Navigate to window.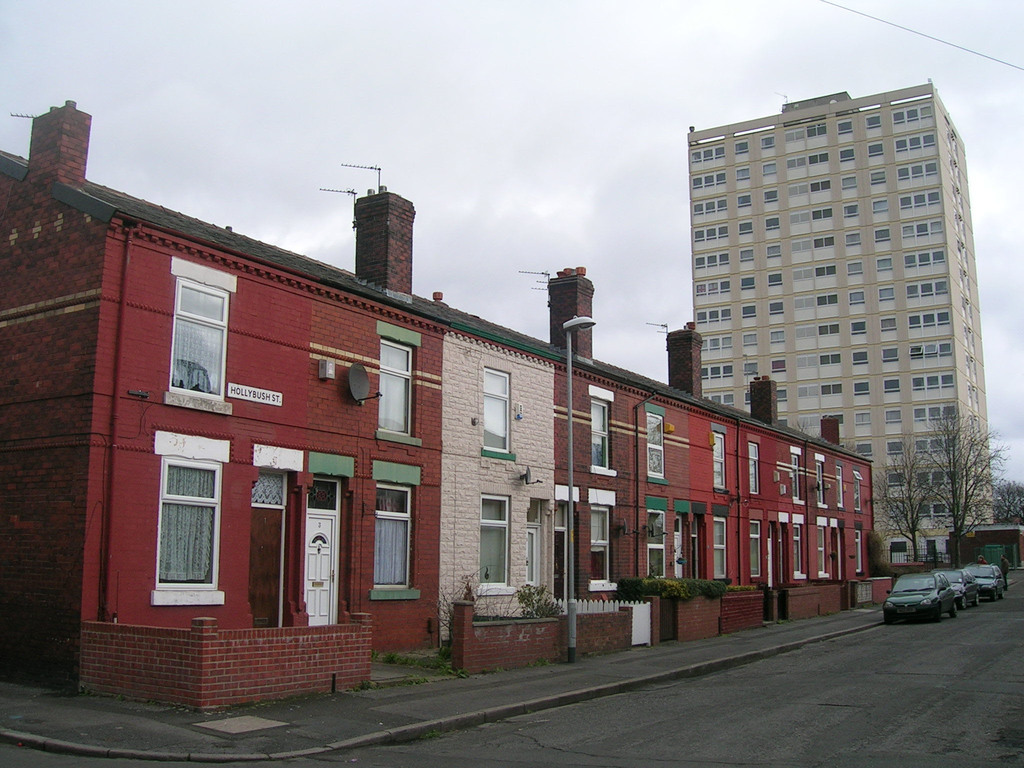
Navigation target: bbox=(851, 465, 864, 515).
